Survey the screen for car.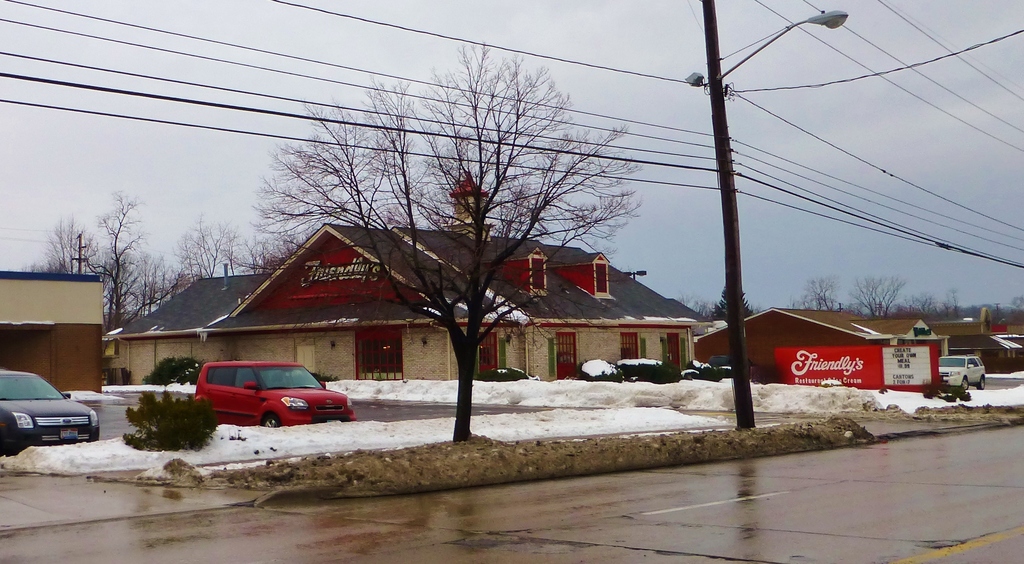
Survey found: x1=0 y1=370 x2=98 y2=450.
